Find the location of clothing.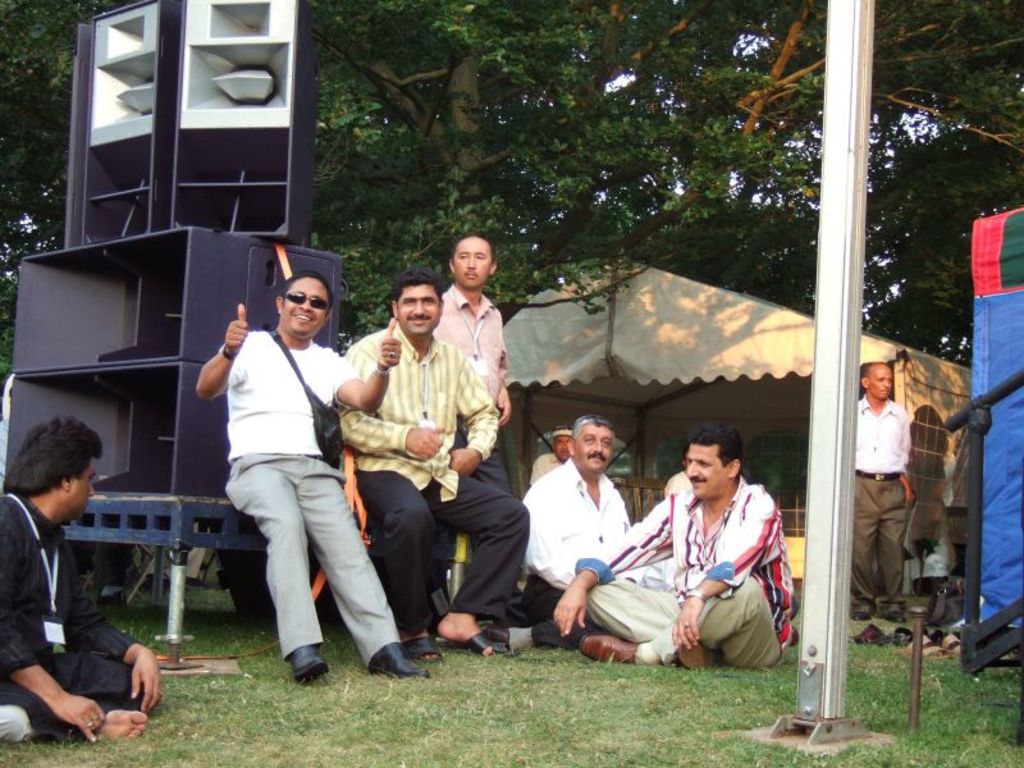
Location: x1=507, y1=576, x2=570, y2=637.
